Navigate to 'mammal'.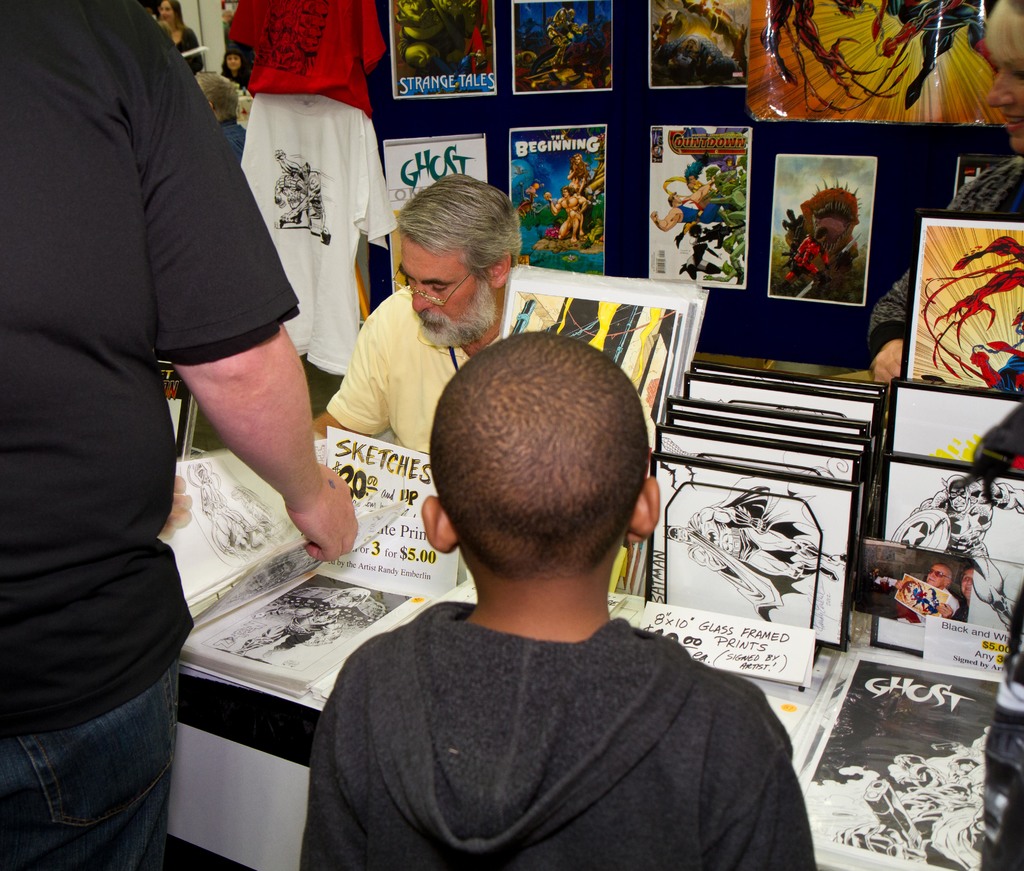
Navigation target: bbox(908, 475, 1023, 630).
